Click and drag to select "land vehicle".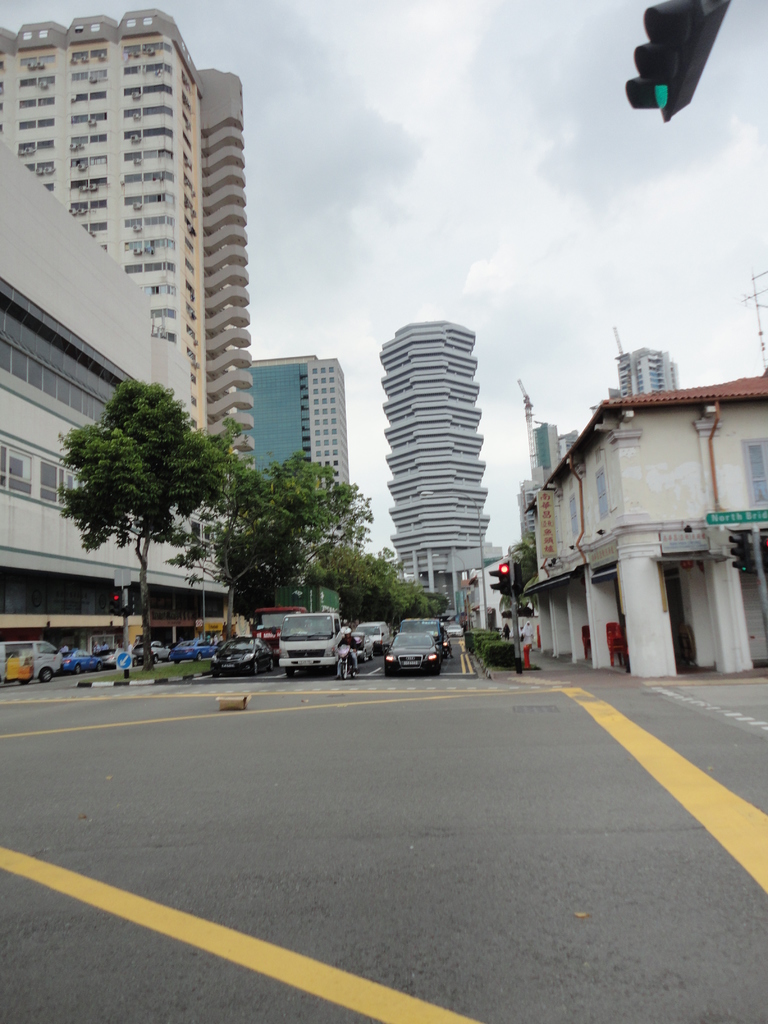
Selection: bbox=[218, 634, 272, 673].
